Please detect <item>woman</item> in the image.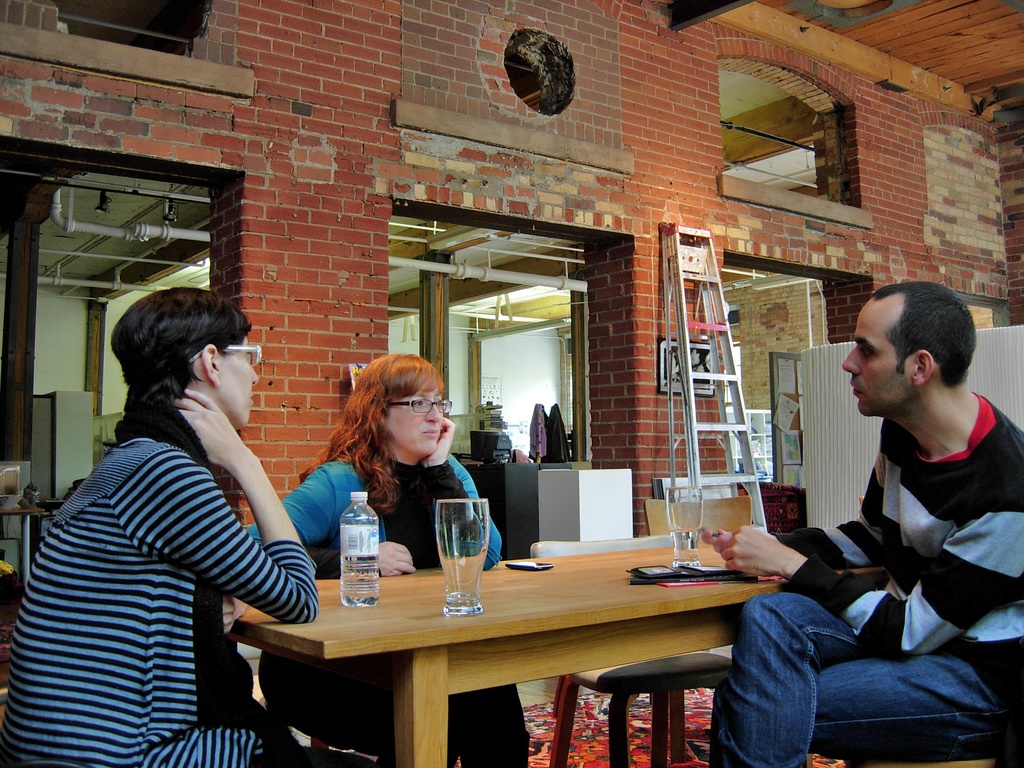
left=250, top=353, right=528, bottom=767.
